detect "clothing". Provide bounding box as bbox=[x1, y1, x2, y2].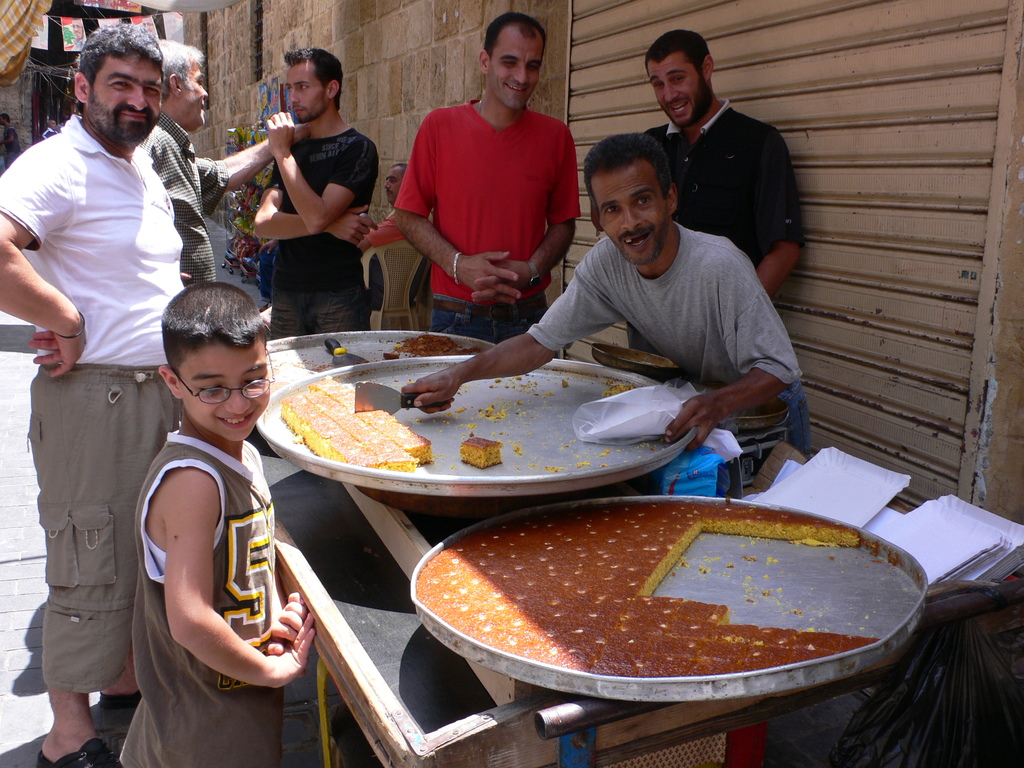
bbox=[401, 73, 579, 316].
